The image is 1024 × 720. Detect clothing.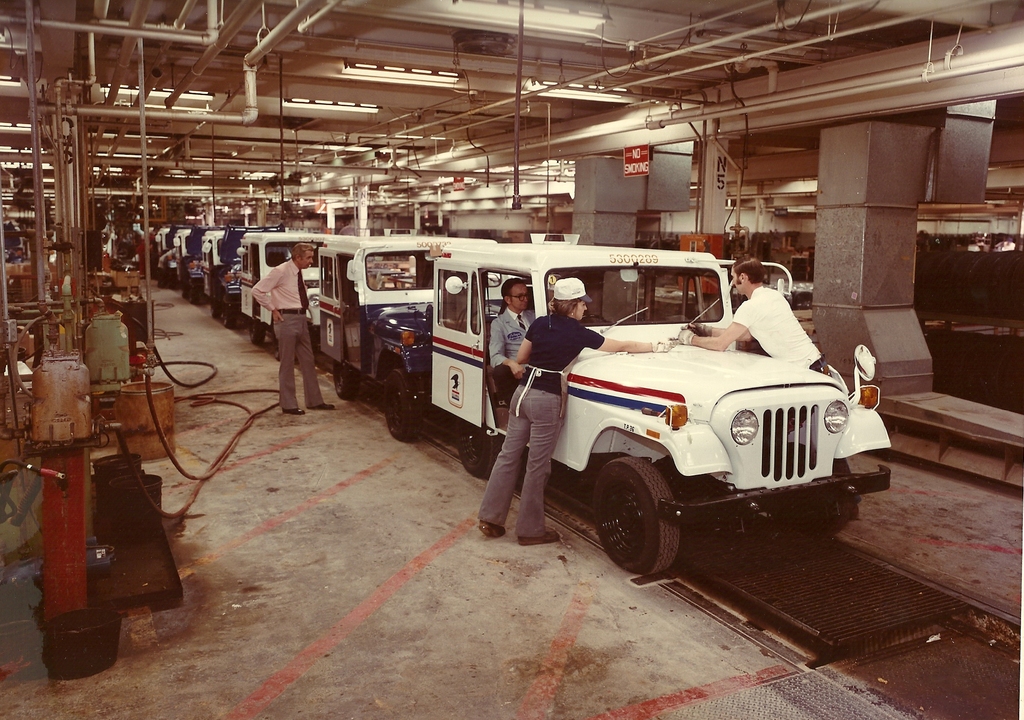
Detection: (258,239,318,422).
